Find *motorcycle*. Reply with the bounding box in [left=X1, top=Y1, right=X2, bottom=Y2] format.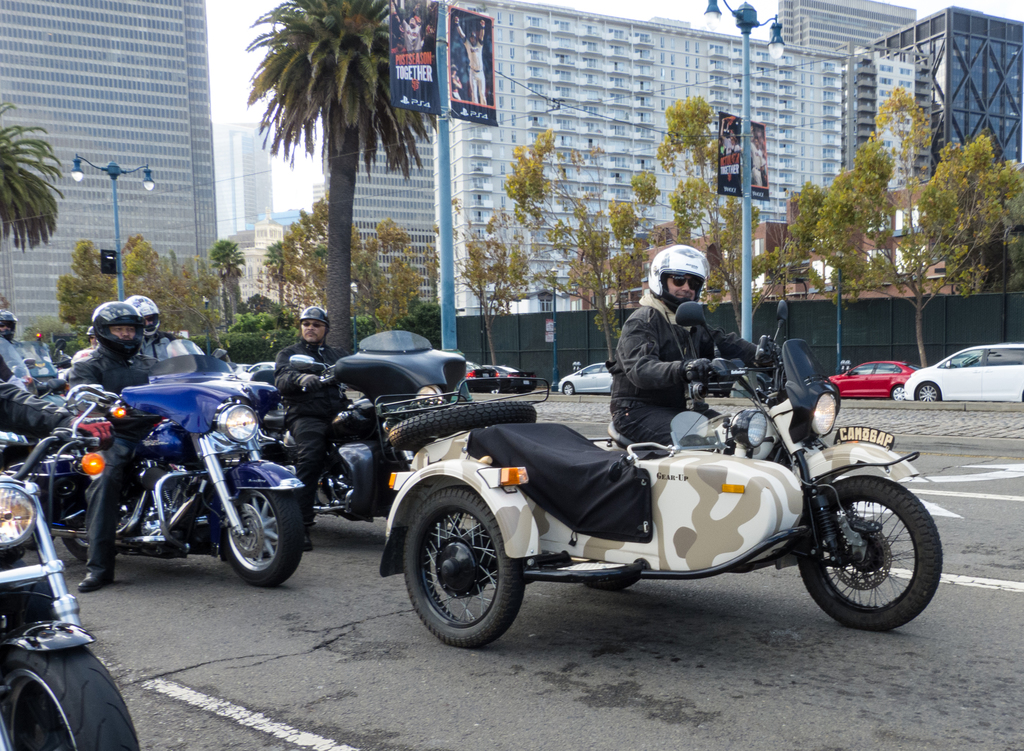
[left=6, top=340, right=64, bottom=392].
